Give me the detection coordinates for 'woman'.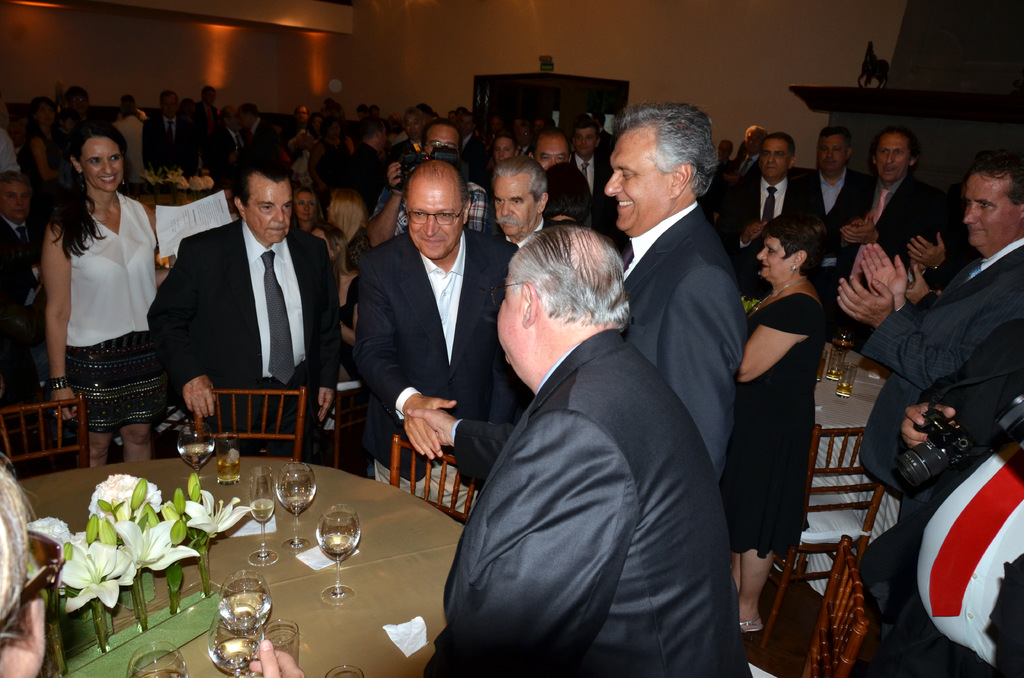
Rect(329, 190, 372, 287).
